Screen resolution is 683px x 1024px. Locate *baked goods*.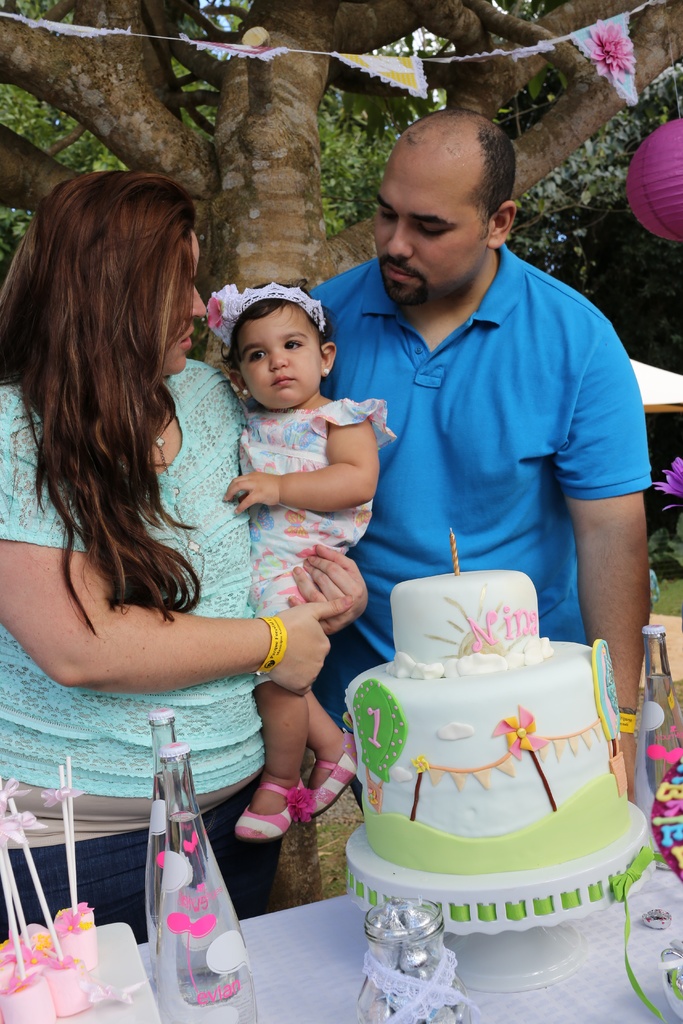
338 575 639 977.
